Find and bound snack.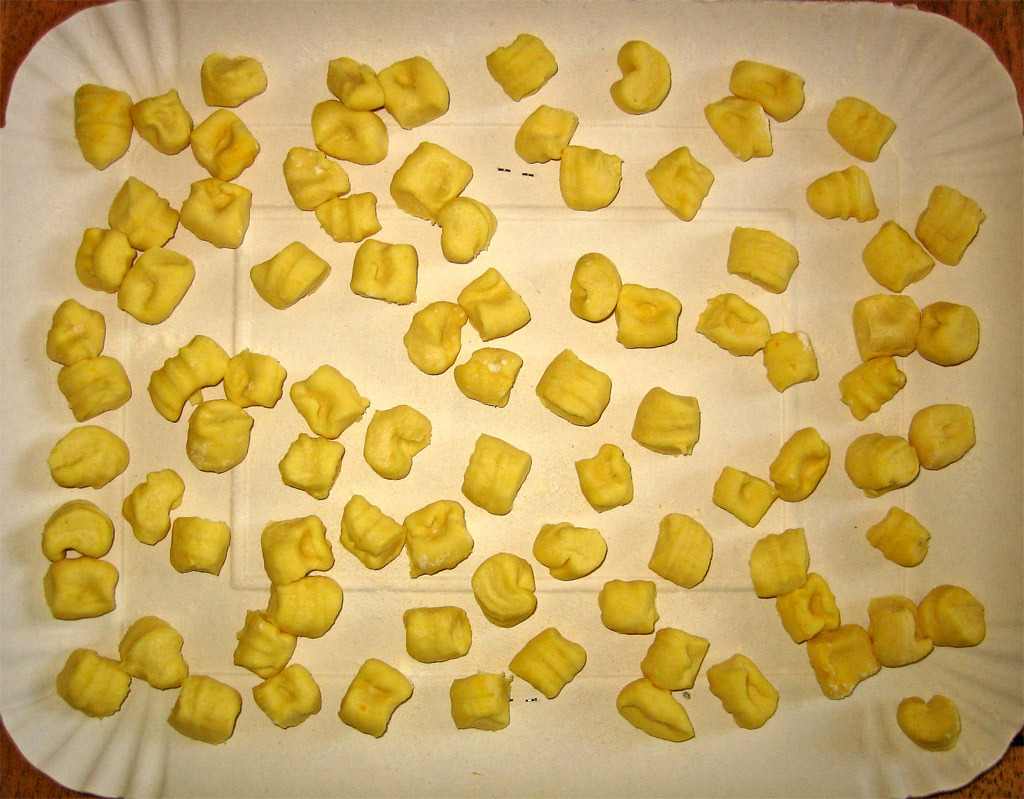
Bound: pyautogui.locateOnScreen(147, 333, 232, 423).
